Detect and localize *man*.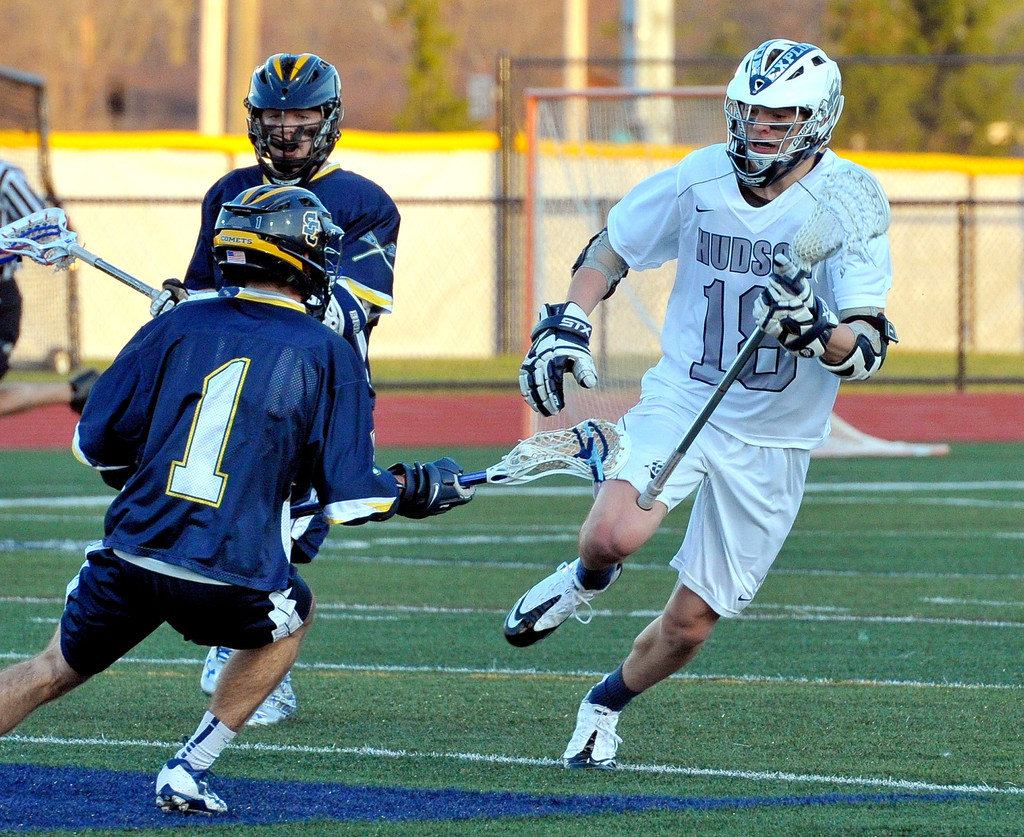
Localized at 156 35 406 742.
